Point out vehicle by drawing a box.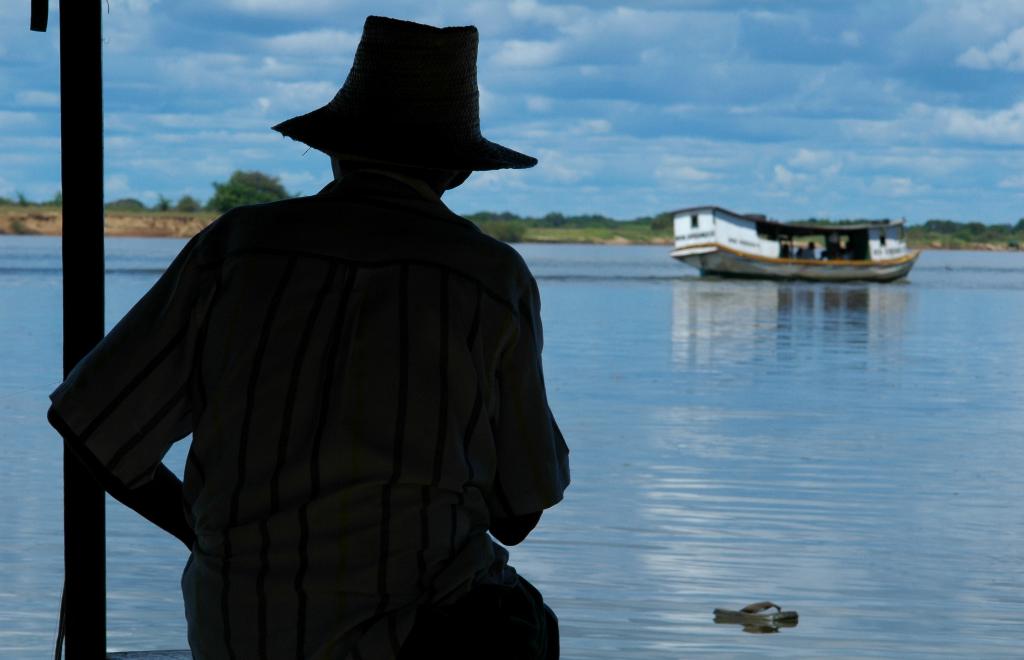
667/204/922/281.
